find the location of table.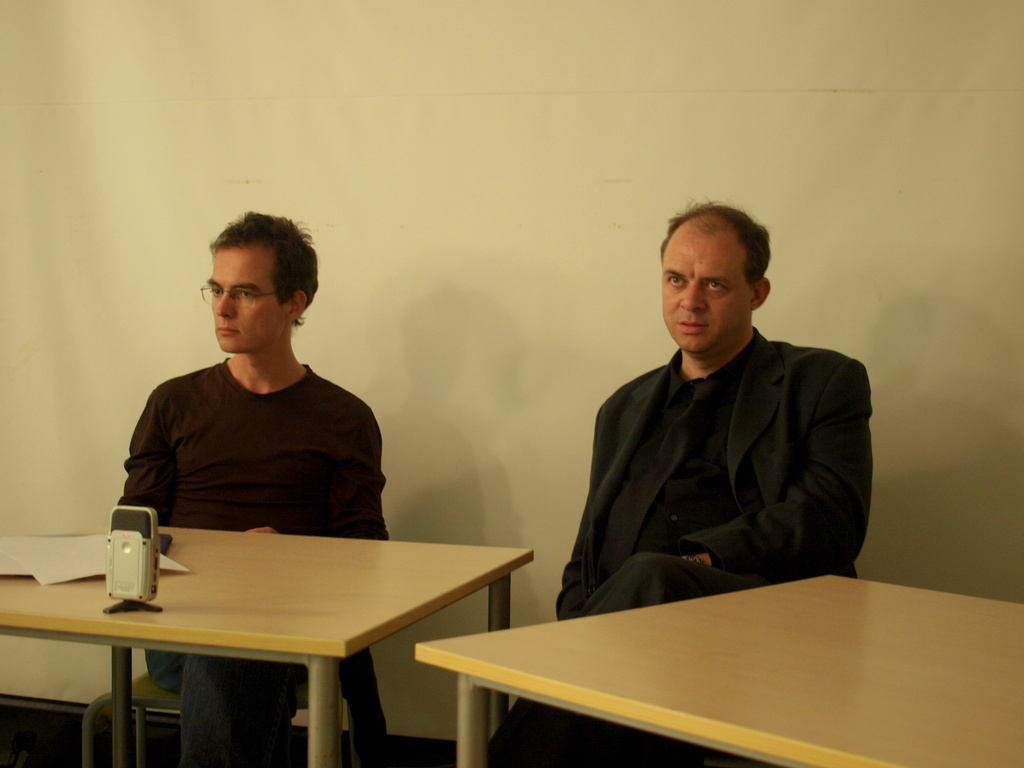
Location: crop(415, 572, 1023, 767).
